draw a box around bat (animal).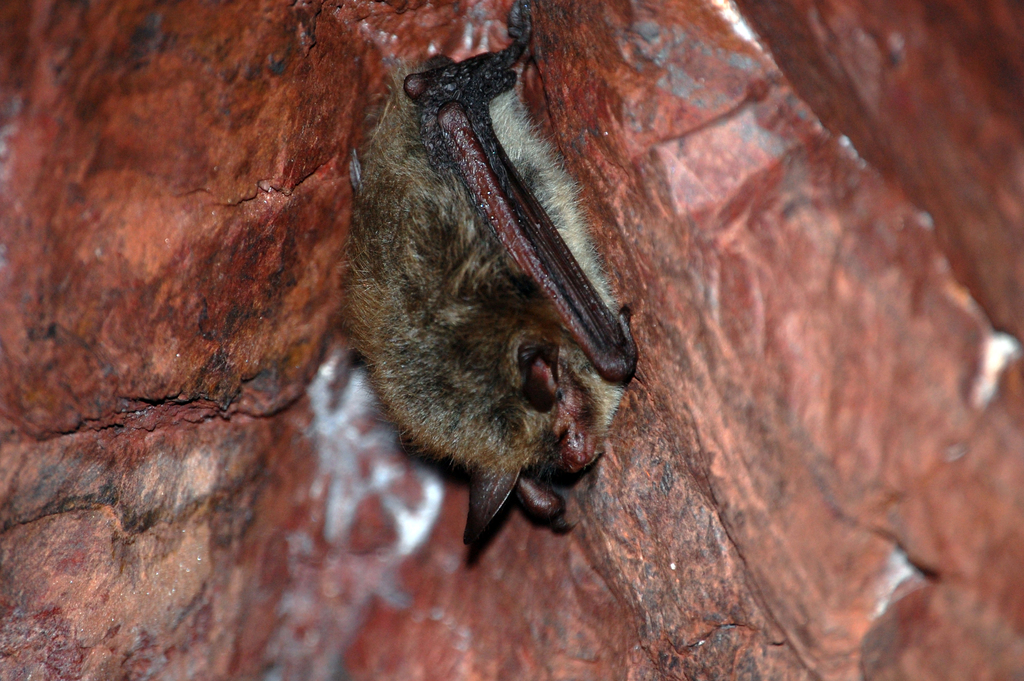
336:0:637:557.
